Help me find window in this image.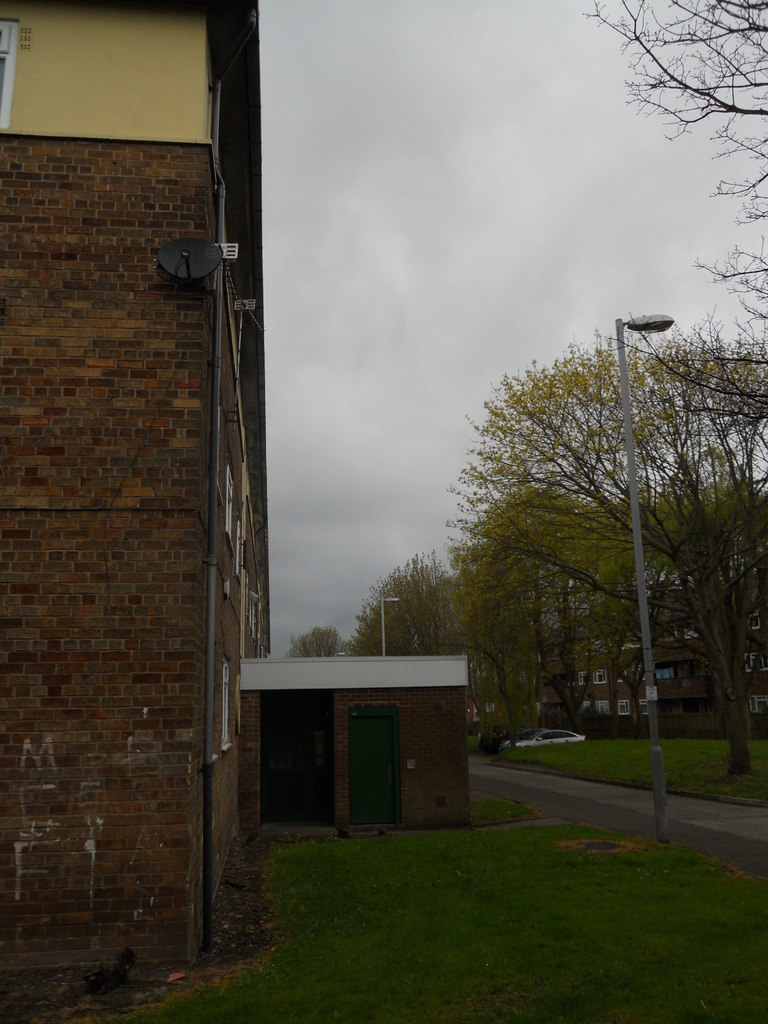
Found it: x1=636 y1=698 x2=650 y2=719.
